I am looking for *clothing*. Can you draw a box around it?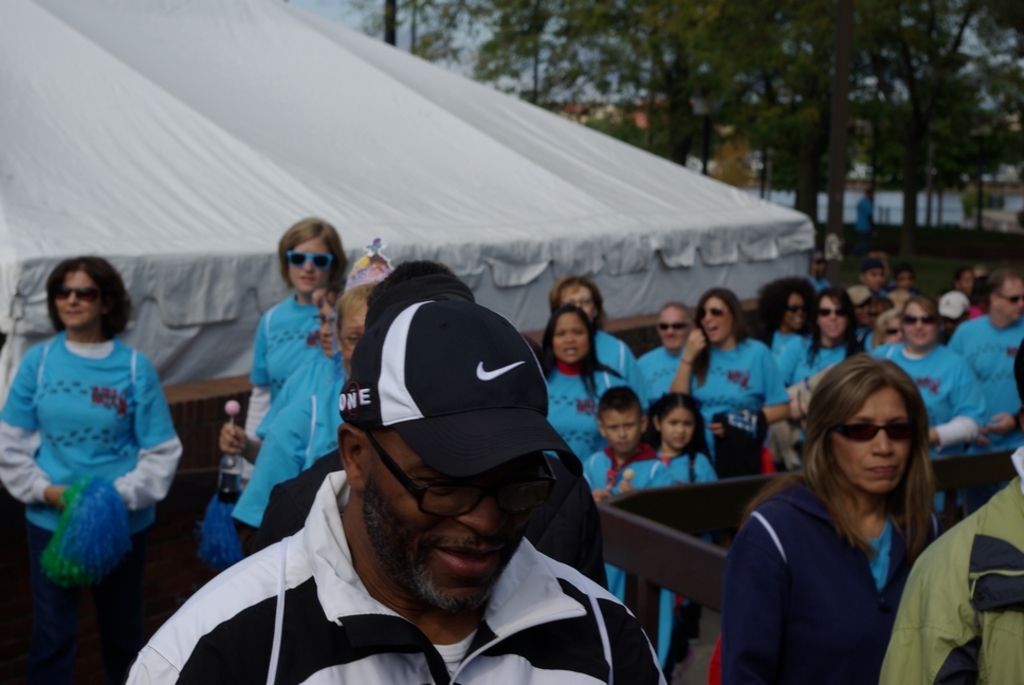
Sure, the bounding box is crop(742, 318, 812, 385).
